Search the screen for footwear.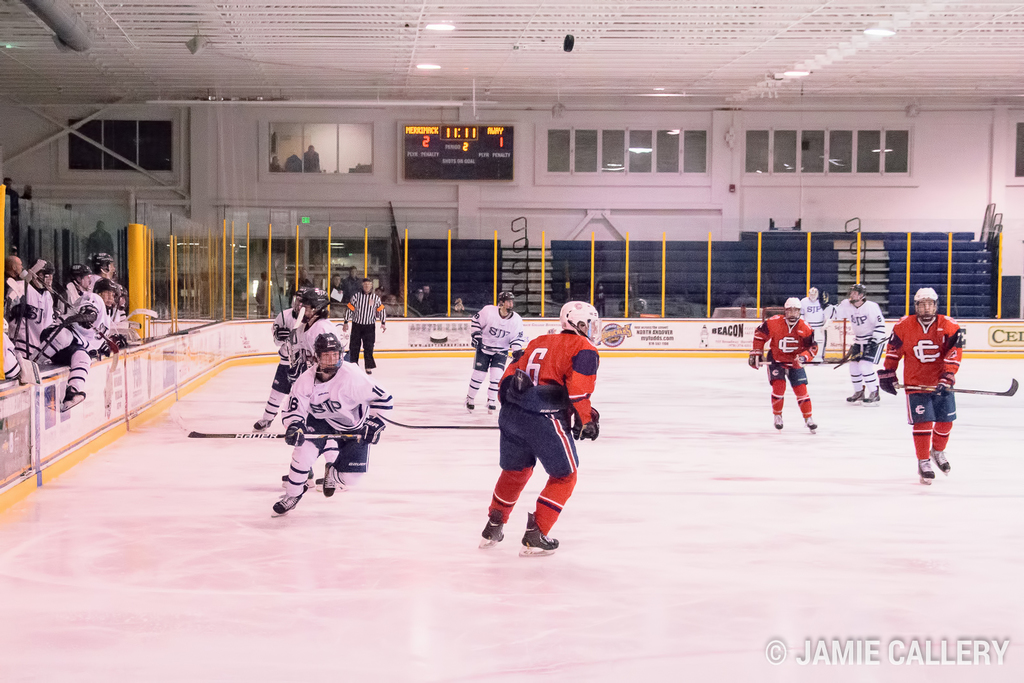
Found at l=61, t=389, r=90, b=415.
